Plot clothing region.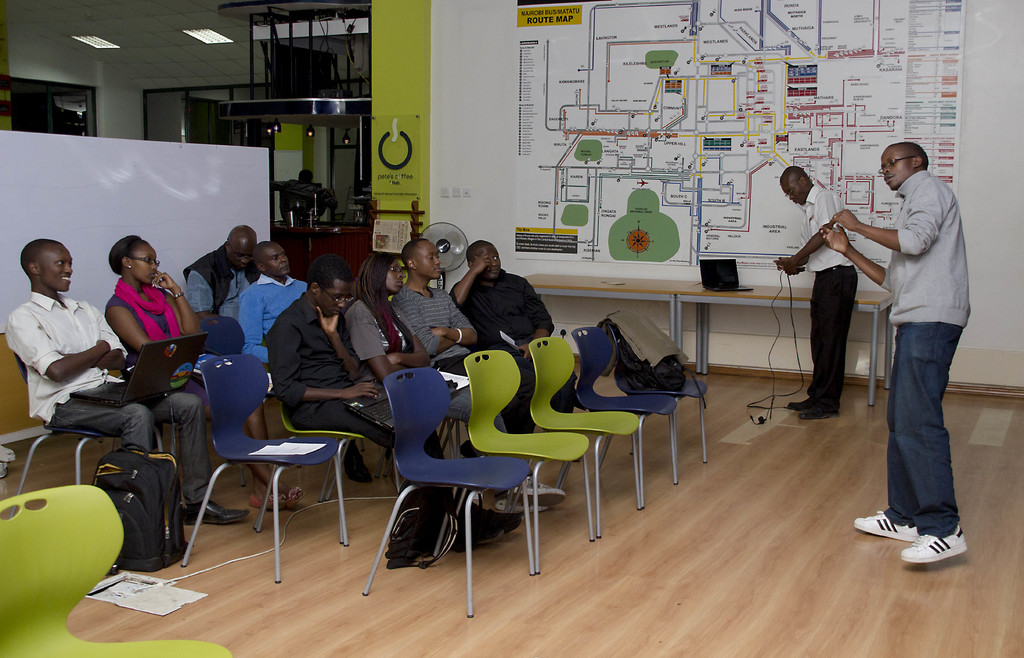
Plotted at bbox(4, 291, 220, 505).
